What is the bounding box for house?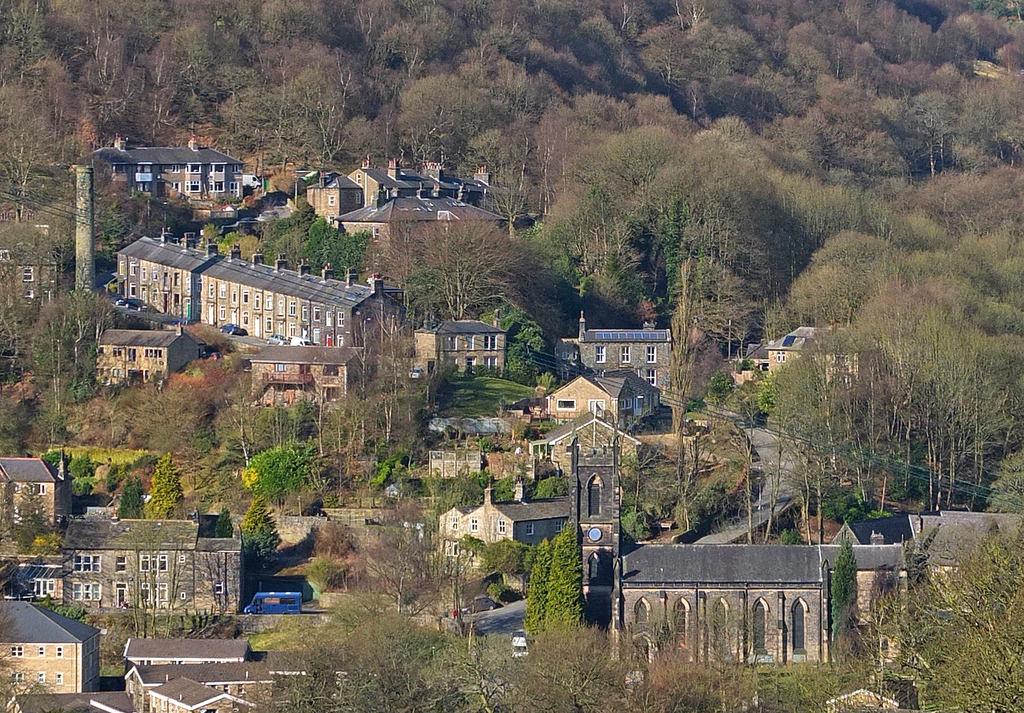
bbox=[0, 457, 51, 560].
